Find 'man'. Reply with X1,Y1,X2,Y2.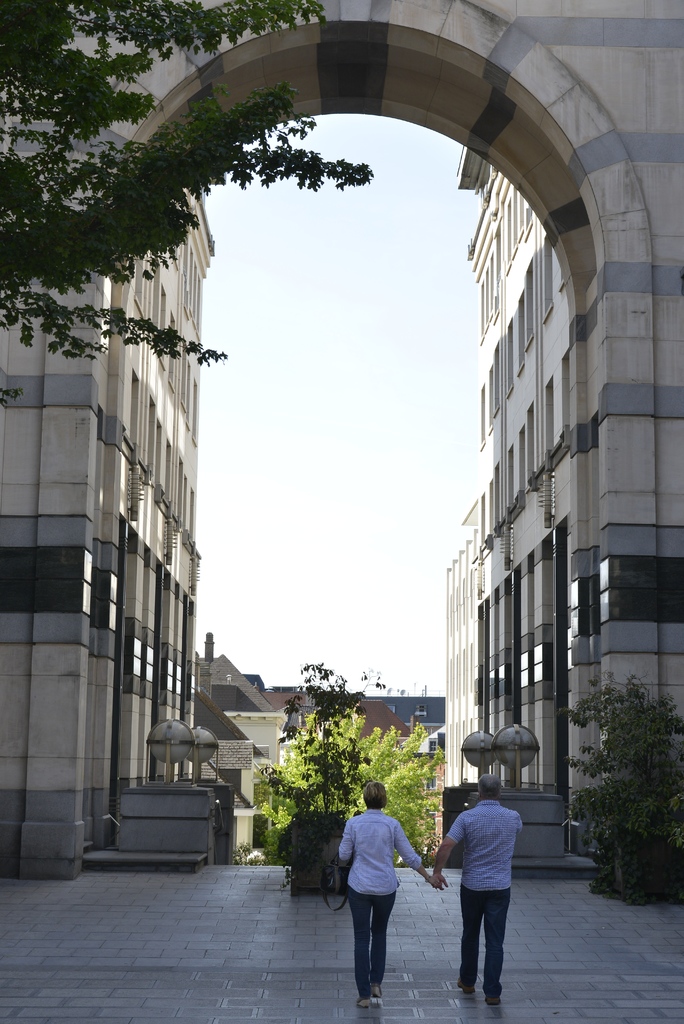
444,788,533,1005.
